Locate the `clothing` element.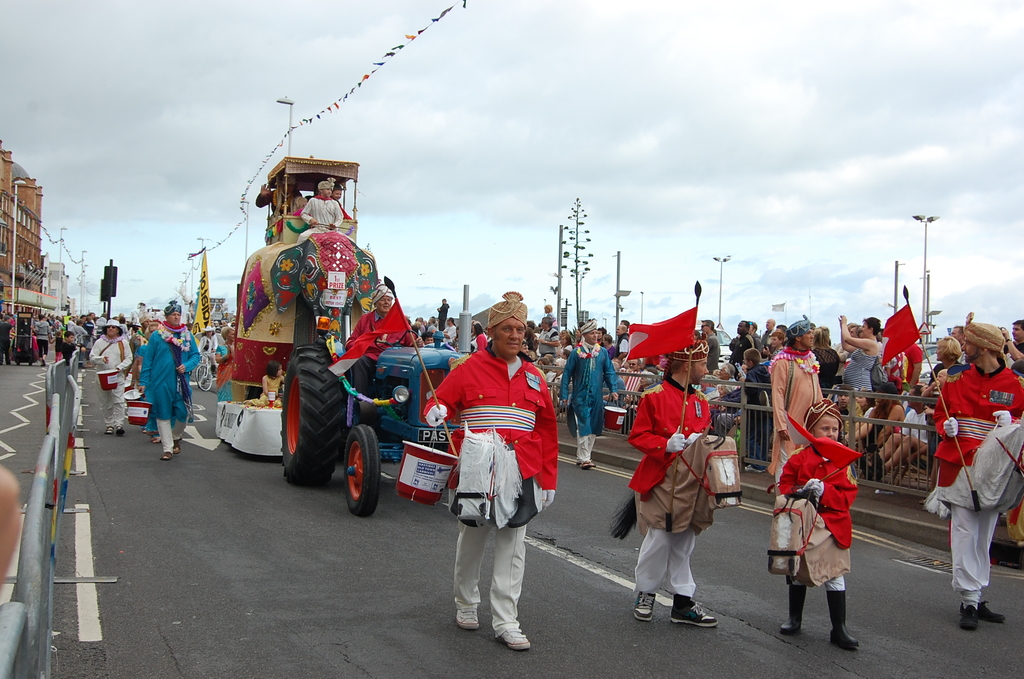
Element bbox: crop(87, 341, 134, 430).
